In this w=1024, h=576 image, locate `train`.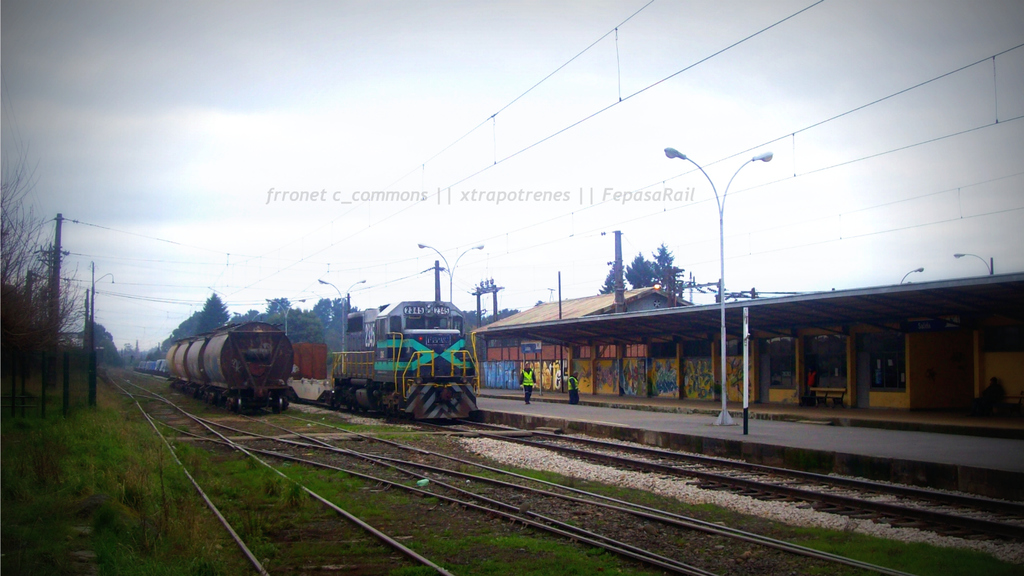
Bounding box: box(164, 319, 295, 406).
